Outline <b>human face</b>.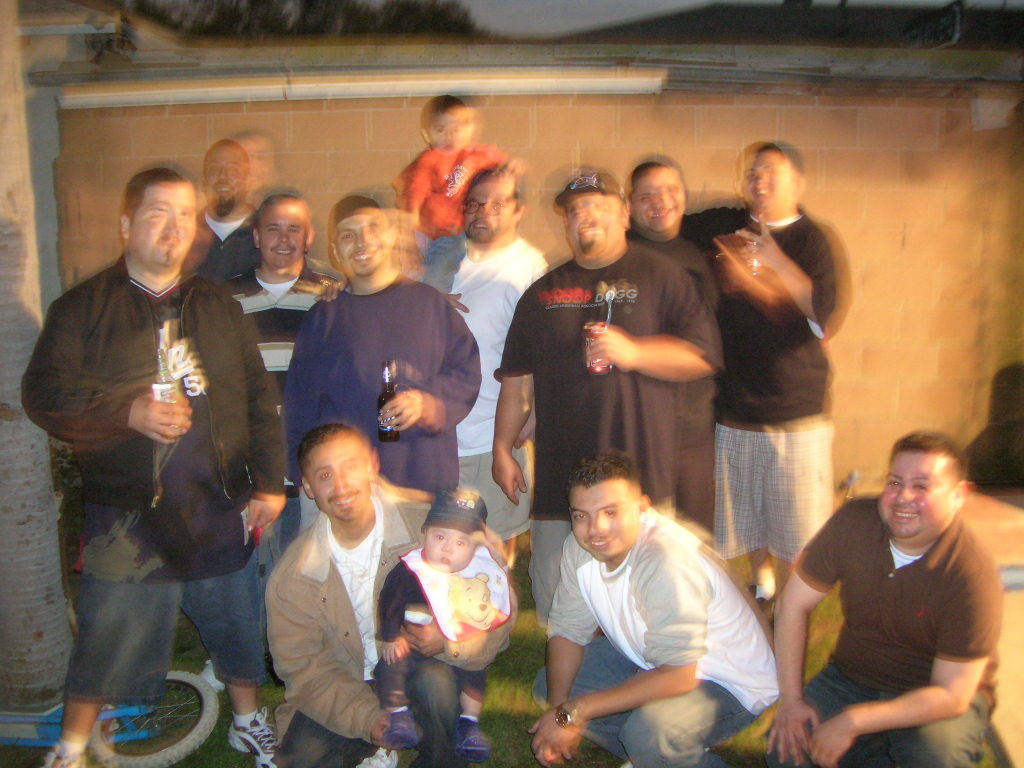
Outline: Rect(465, 181, 514, 247).
